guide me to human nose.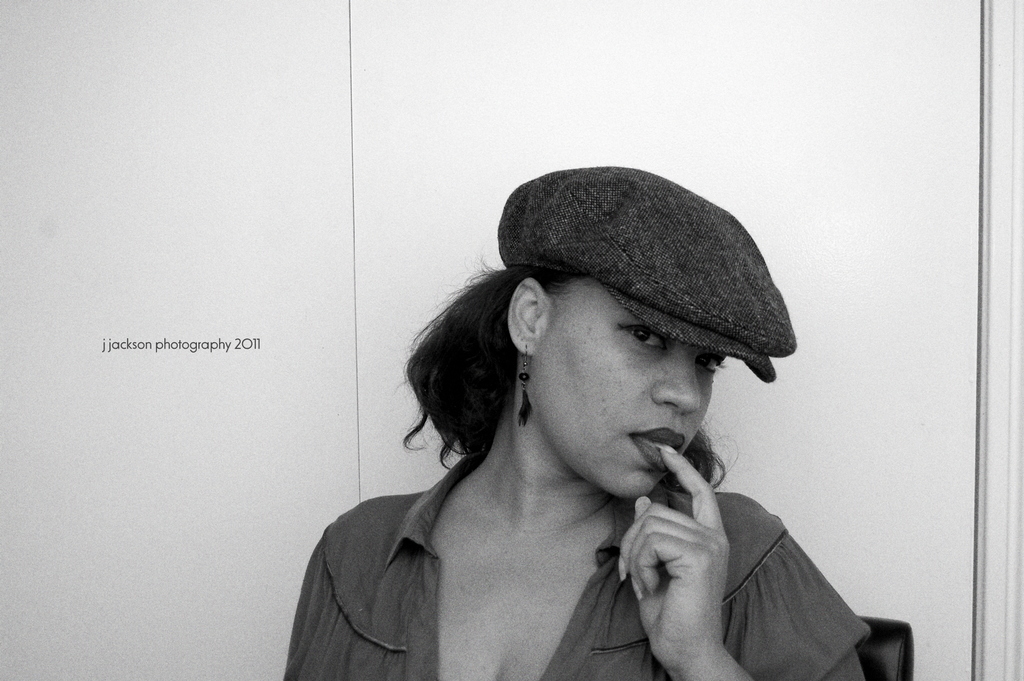
Guidance: bbox=(651, 345, 703, 418).
